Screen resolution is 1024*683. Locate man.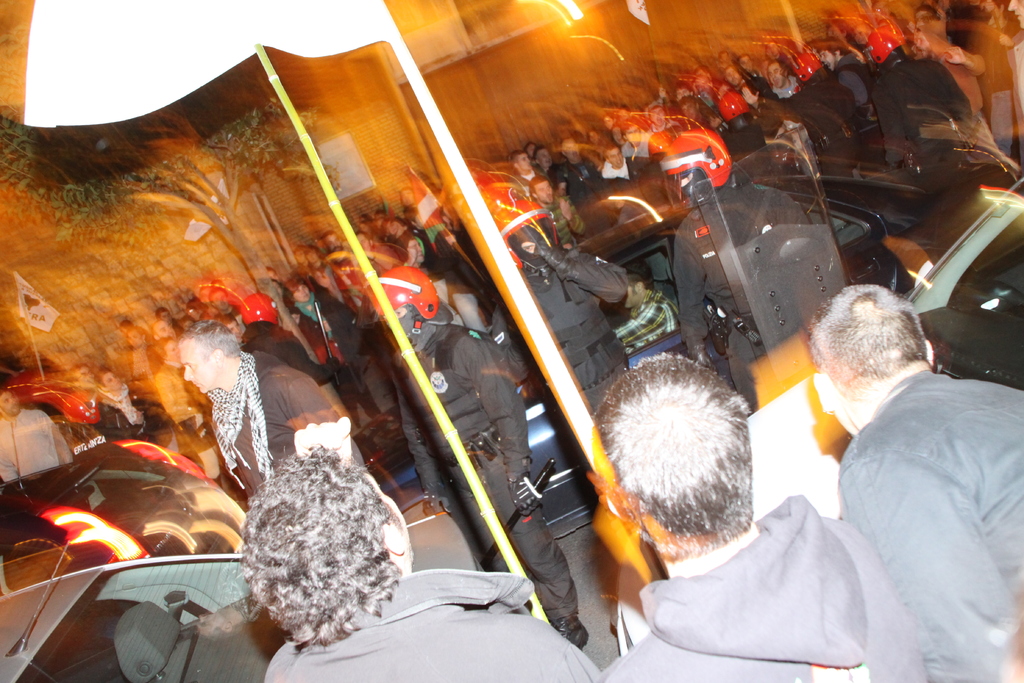
region(239, 444, 600, 682).
